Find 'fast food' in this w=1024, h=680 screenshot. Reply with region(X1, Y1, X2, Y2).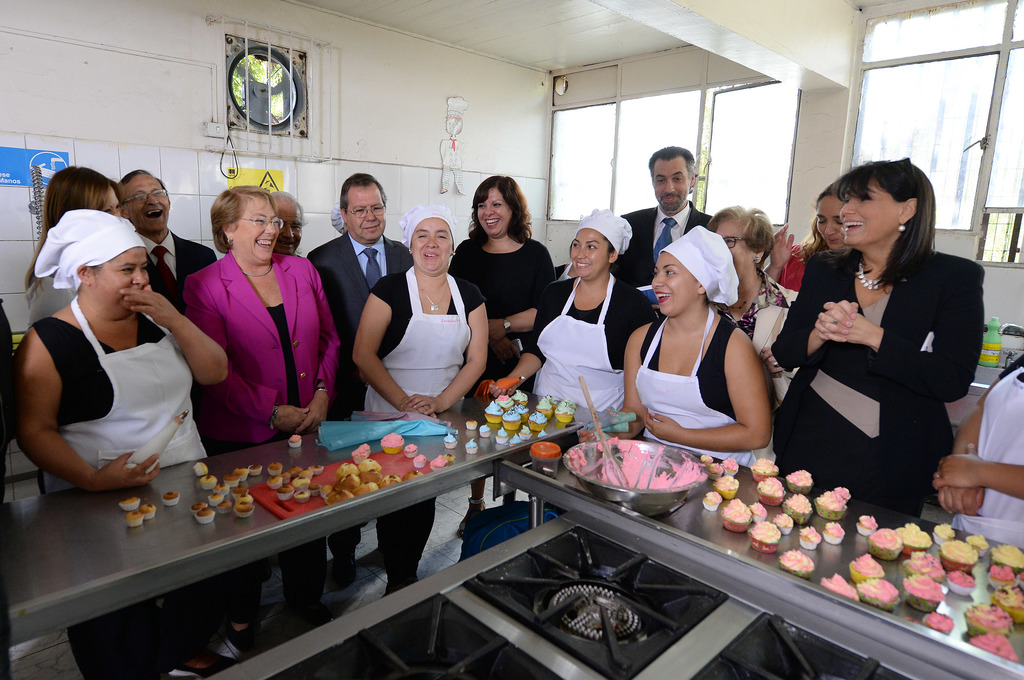
region(712, 475, 743, 497).
